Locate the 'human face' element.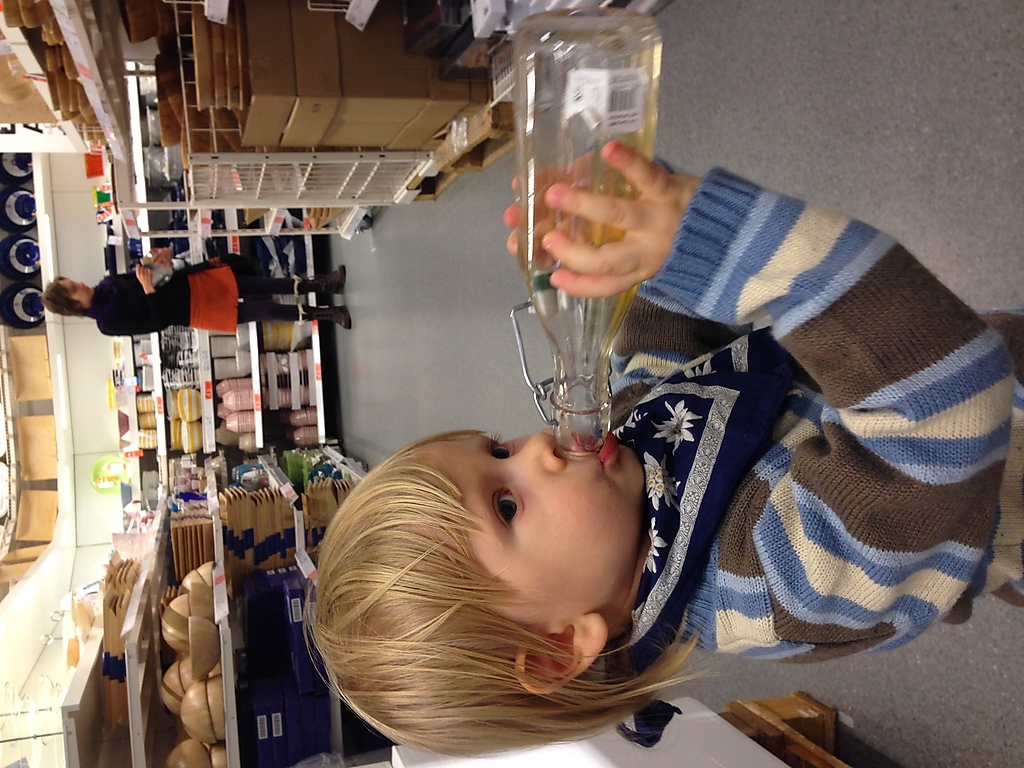
Element bbox: x1=56, y1=280, x2=94, y2=300.
